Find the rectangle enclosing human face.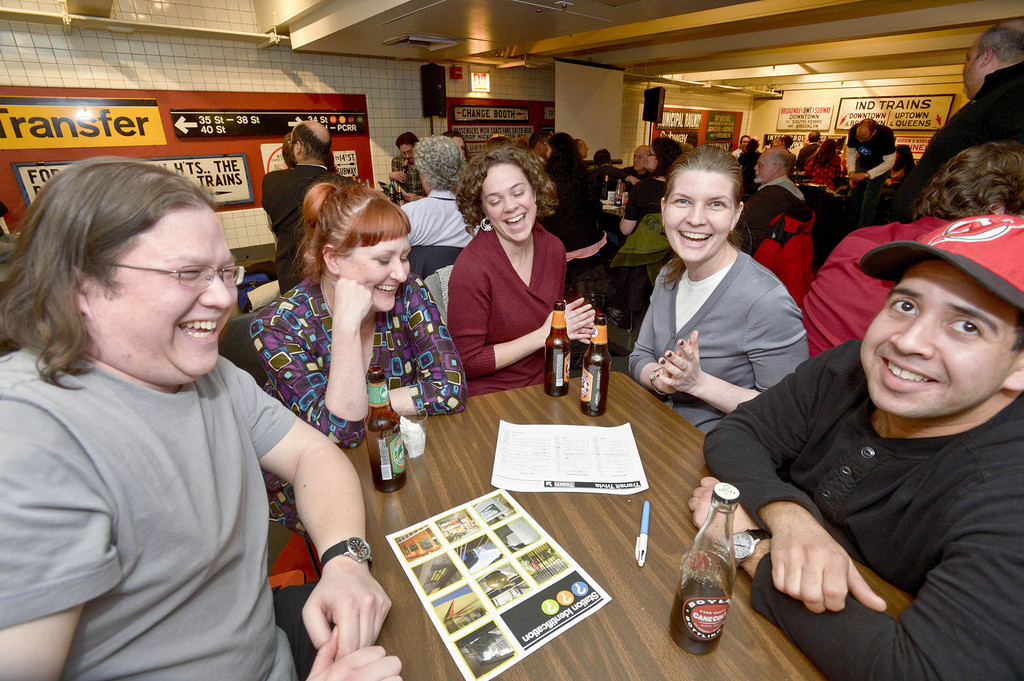
x1=344 y1=238 x2=408 y2=314.
